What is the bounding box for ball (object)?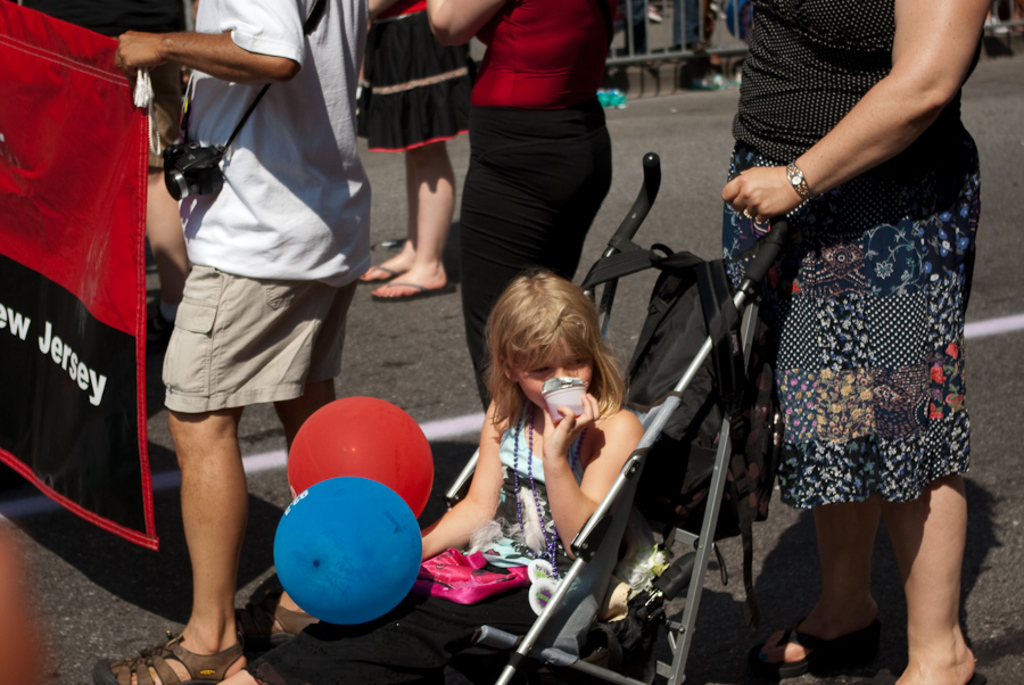
x1=289 y1=401 x2=433 y2=520.
